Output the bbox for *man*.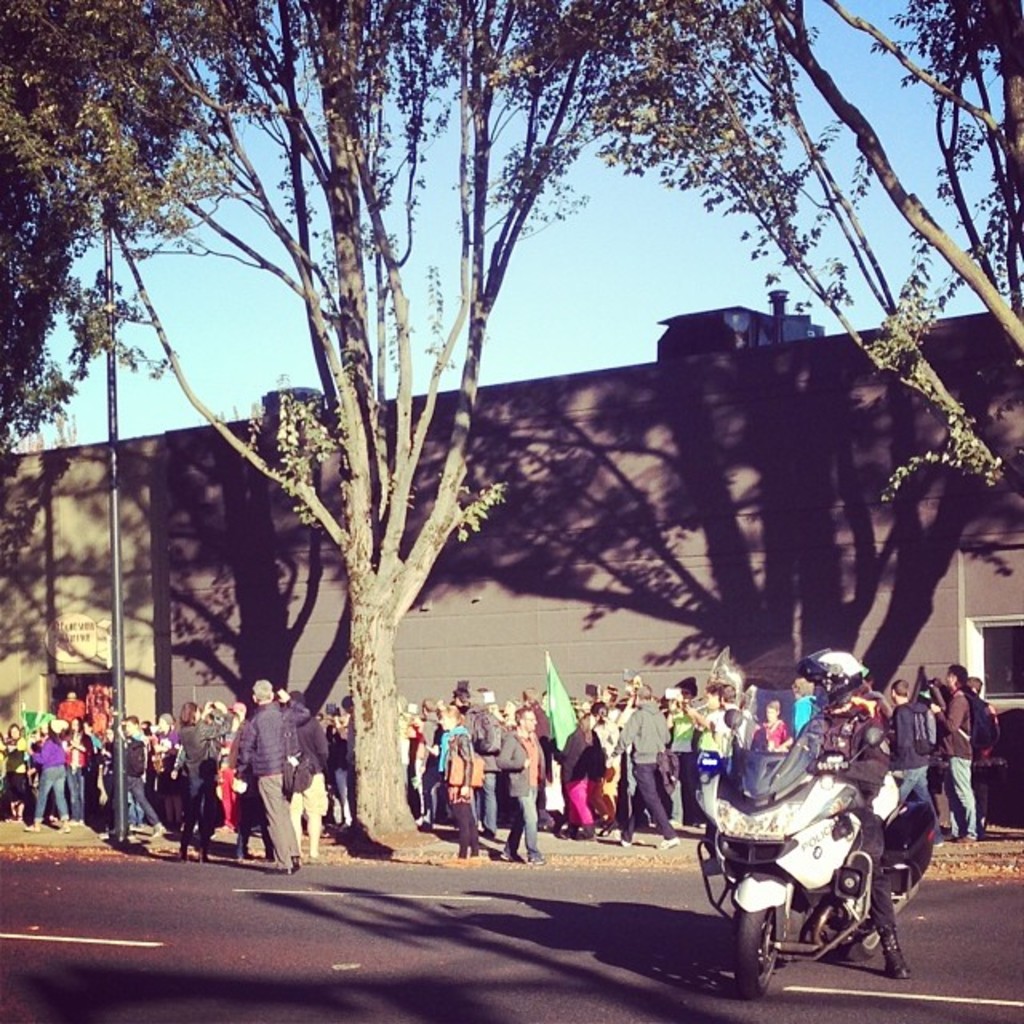
(787, 648, 917, 979).
